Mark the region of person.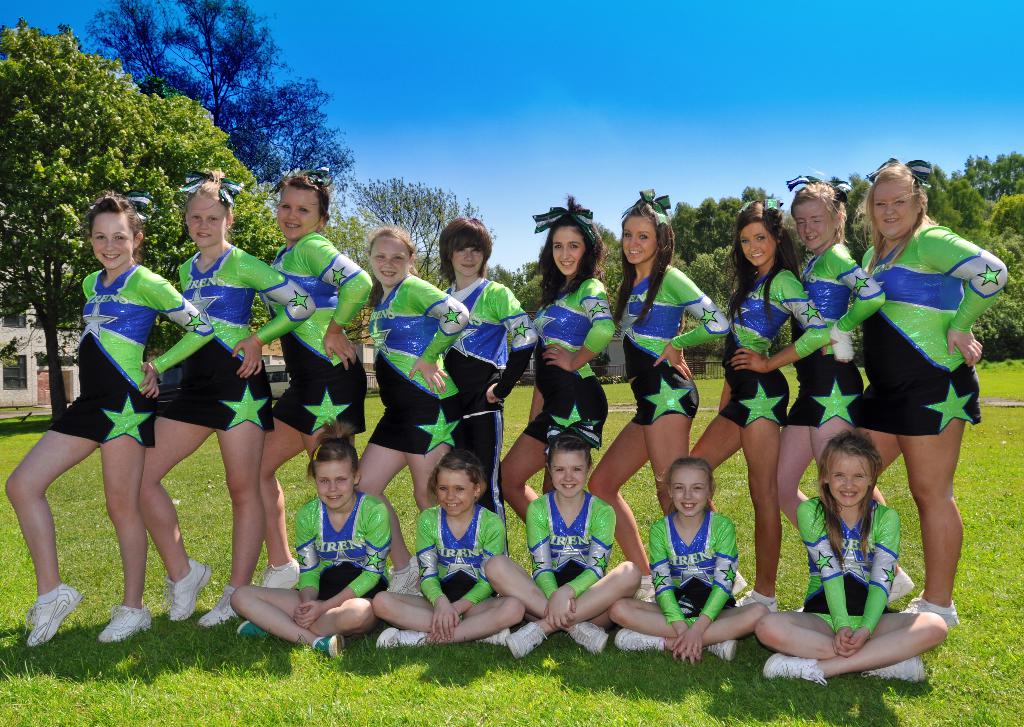
Region: crop(376, 447, 546, 645).
